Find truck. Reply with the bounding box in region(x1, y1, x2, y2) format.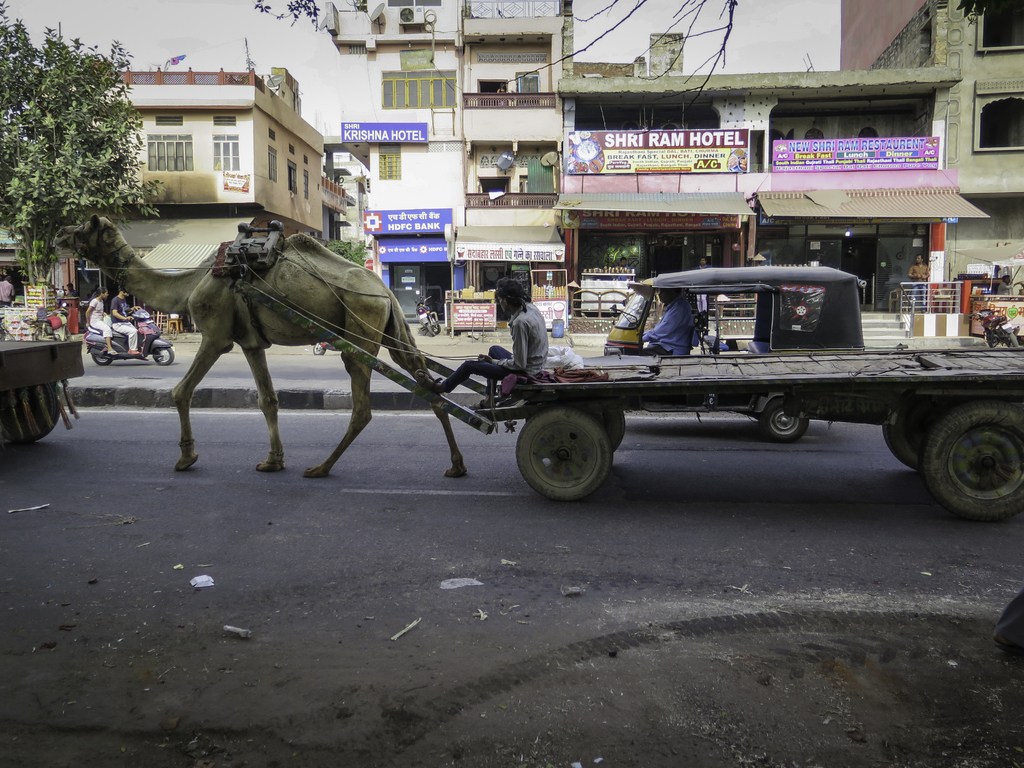
region(438, 267, 1022, 516).
